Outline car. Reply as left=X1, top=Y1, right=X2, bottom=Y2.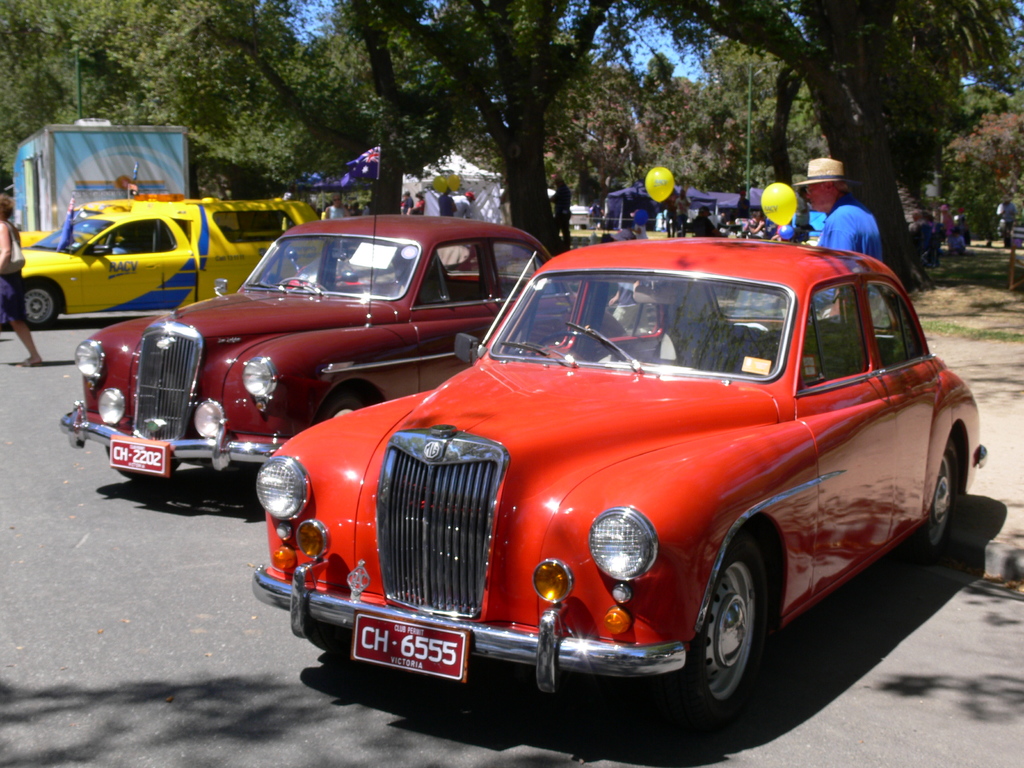
left=59, top=210, right=562, bottom=477.
